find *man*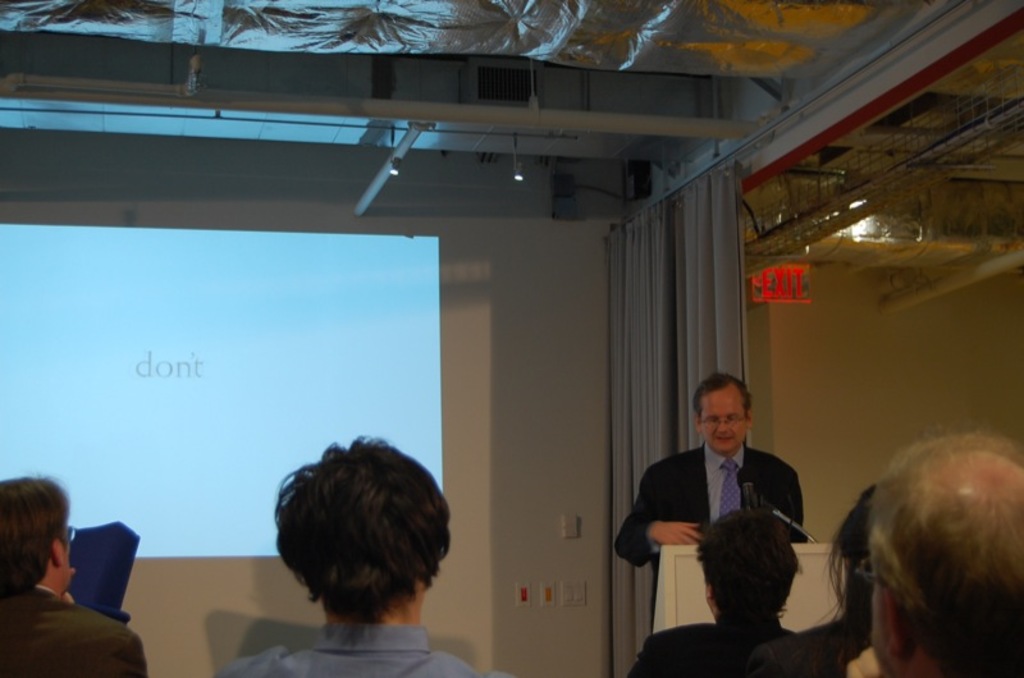
[x1=210, y1=434, x2=476, y2=677]
